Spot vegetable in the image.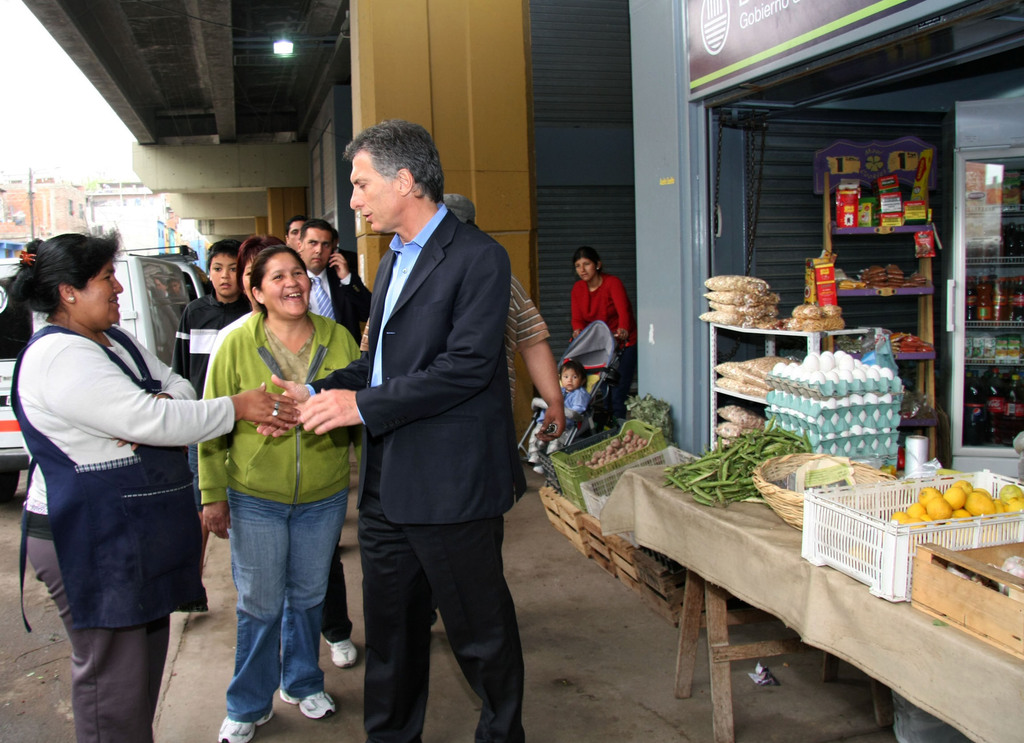
vegetable found at 655, 423, 813, 509.
